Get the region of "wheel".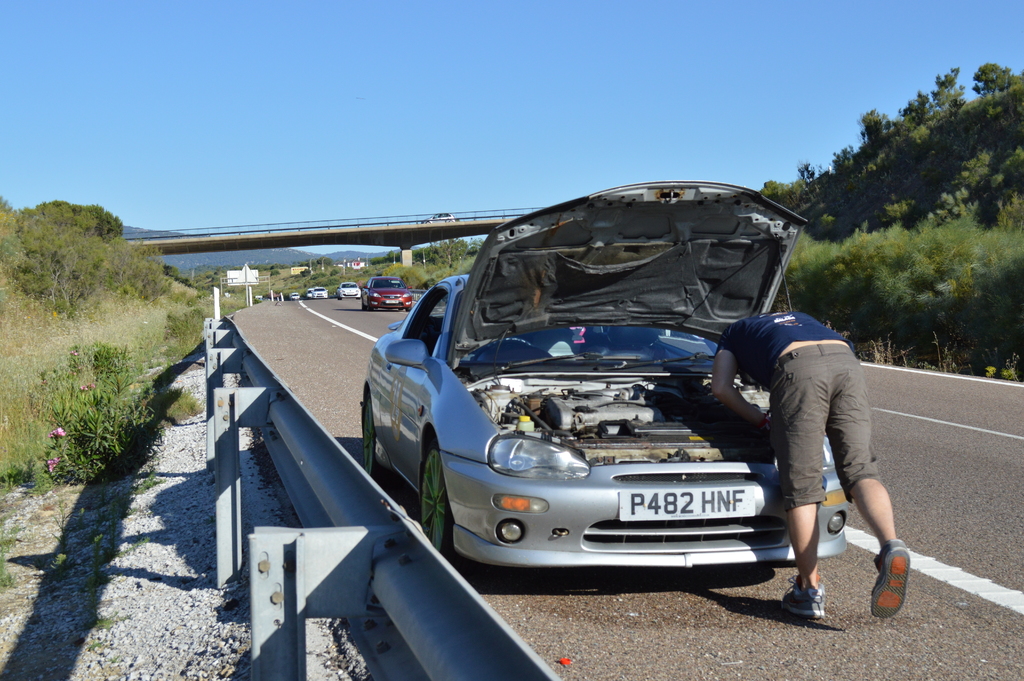
bbox=[413, 435, 456, 570].
